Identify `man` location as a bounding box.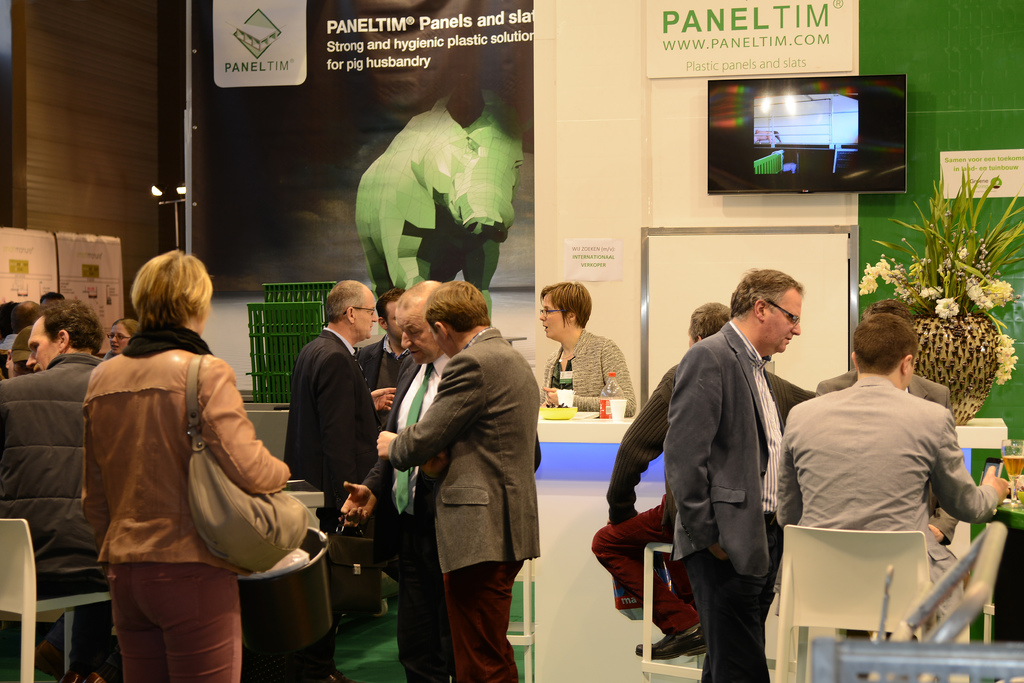
box=[0, 302, 21, 336].
